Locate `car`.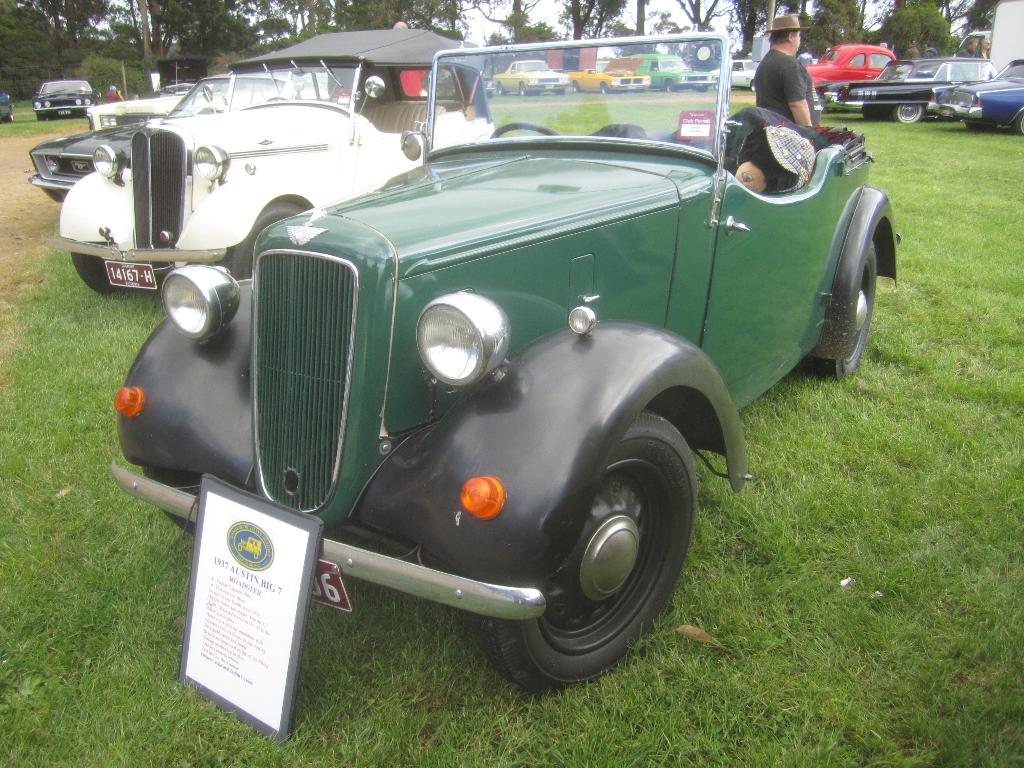
Bounding box: [left=630, top=50, right=717, bottom=93].
